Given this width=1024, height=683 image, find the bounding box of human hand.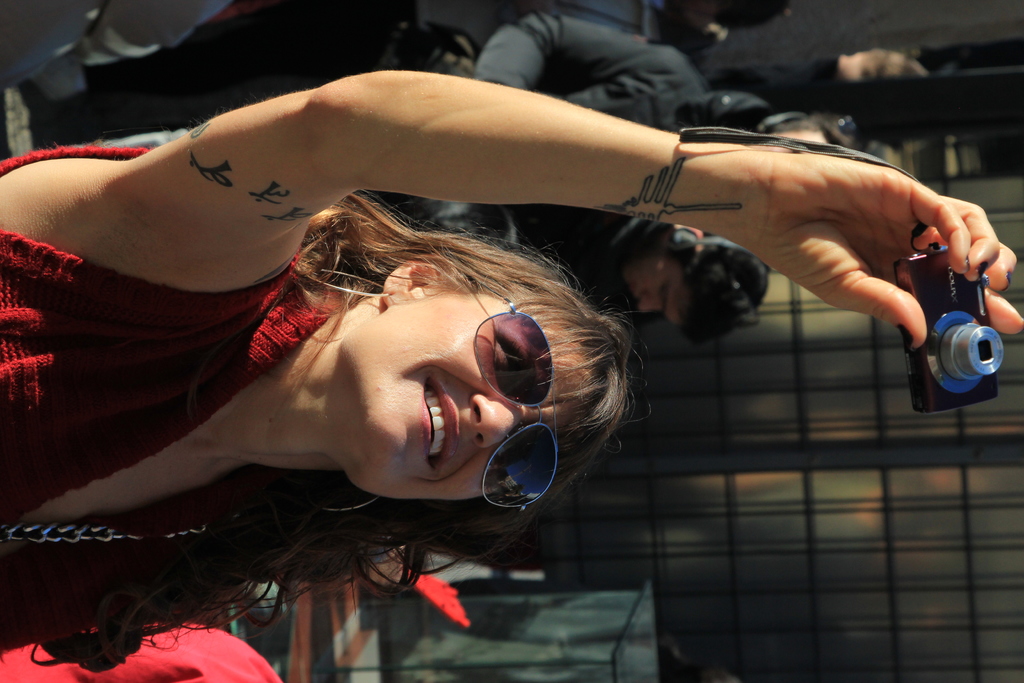
(744, 148, 1023, 357).
